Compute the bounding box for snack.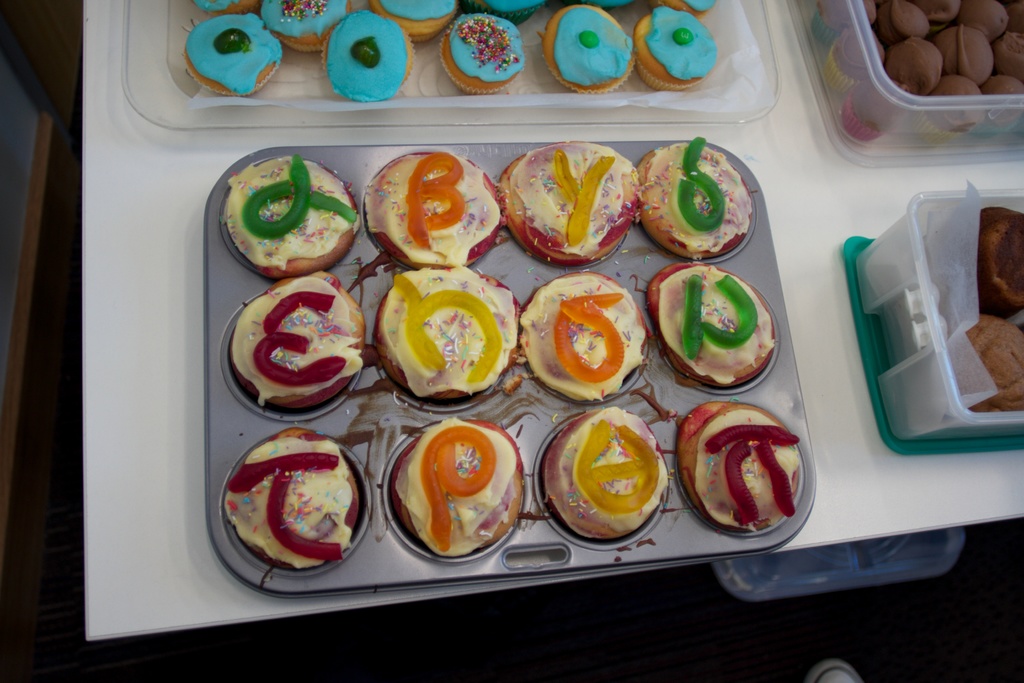
rect(648, 139, 756, 263).
